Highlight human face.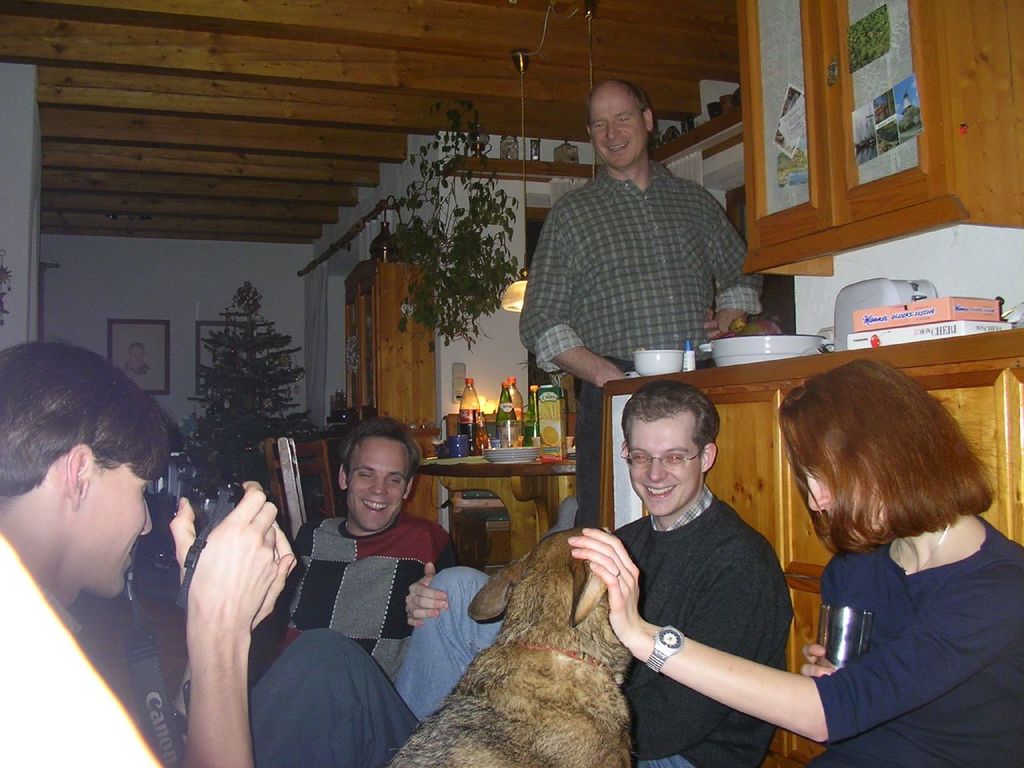
Highlighted region: bbox=[627, 418, 701, 517].
